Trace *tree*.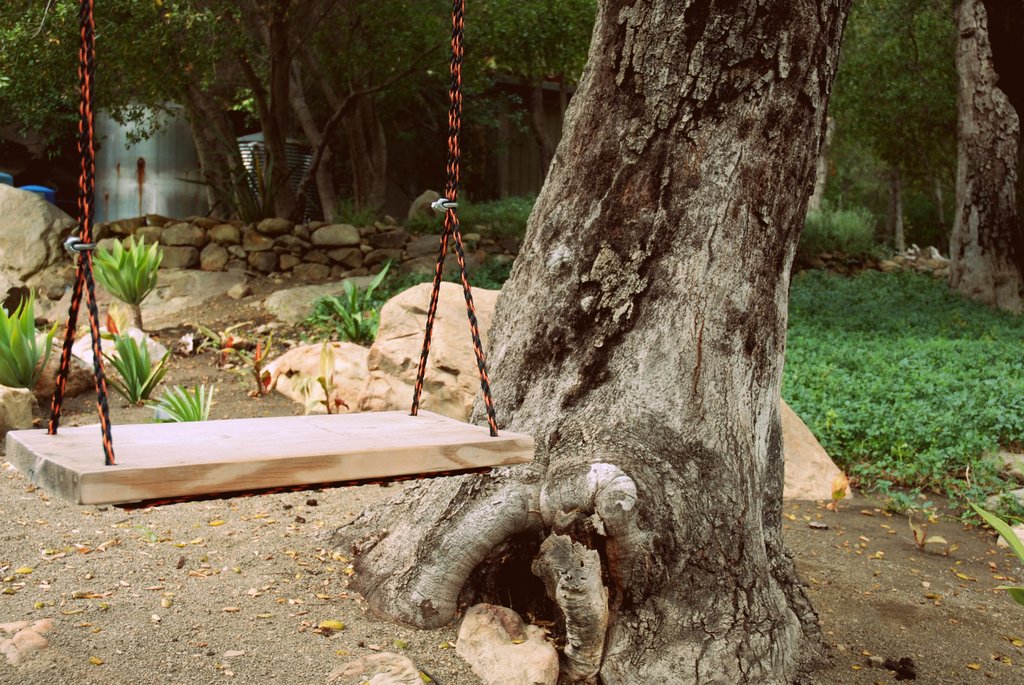
Traced to box(472, 0, 593, 184).
